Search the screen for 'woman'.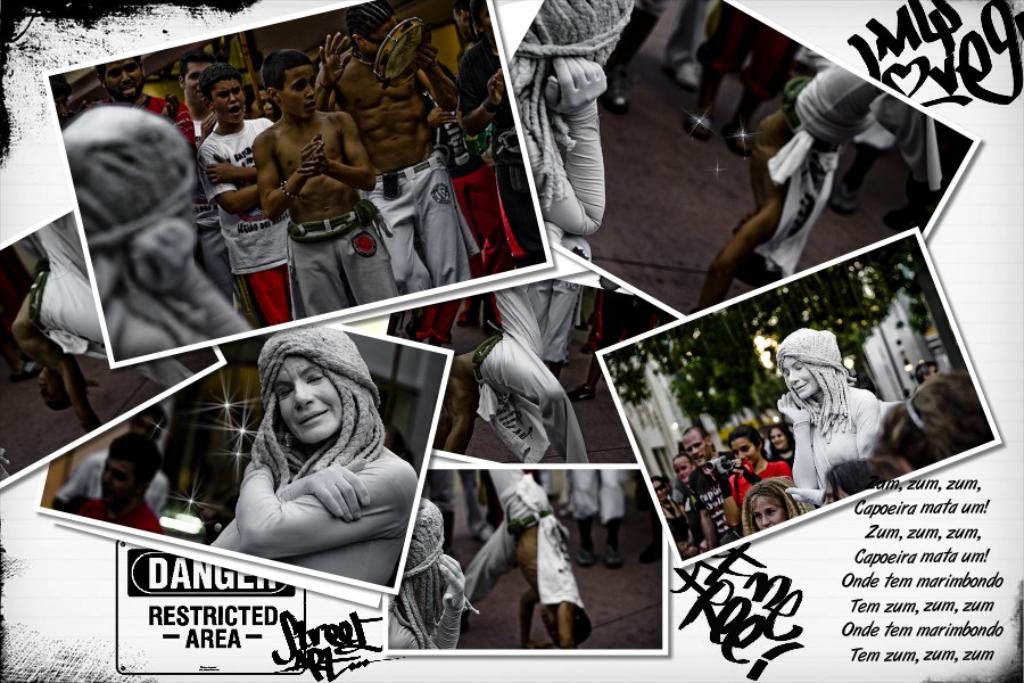
Found at (197, 320, 419, 620).
